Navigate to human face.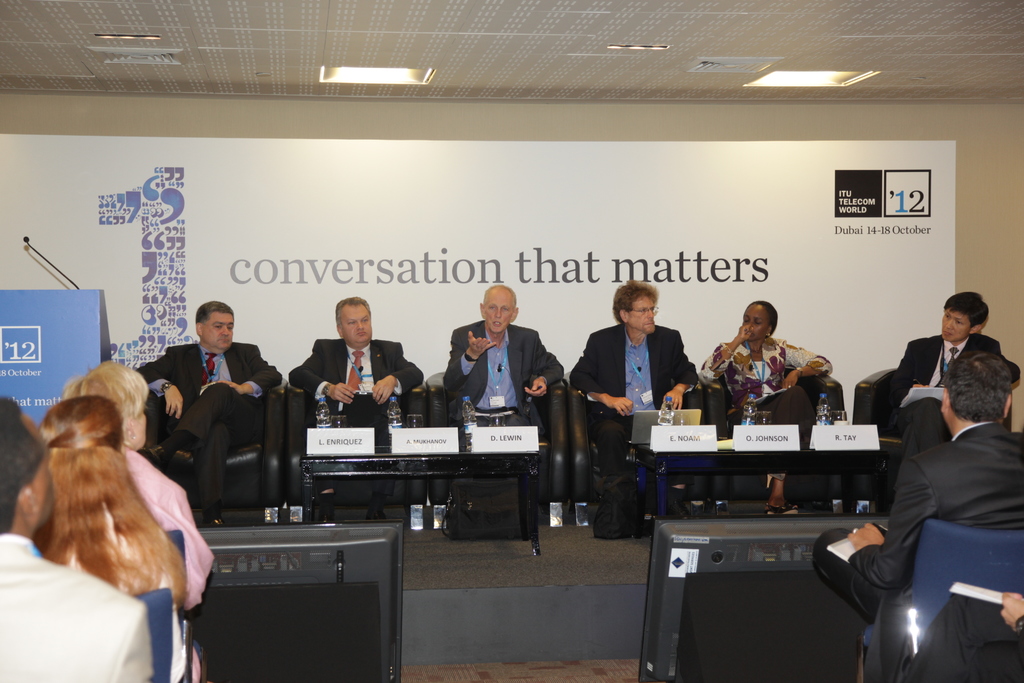
Navigation target: region(202, 311, 237, 349).
